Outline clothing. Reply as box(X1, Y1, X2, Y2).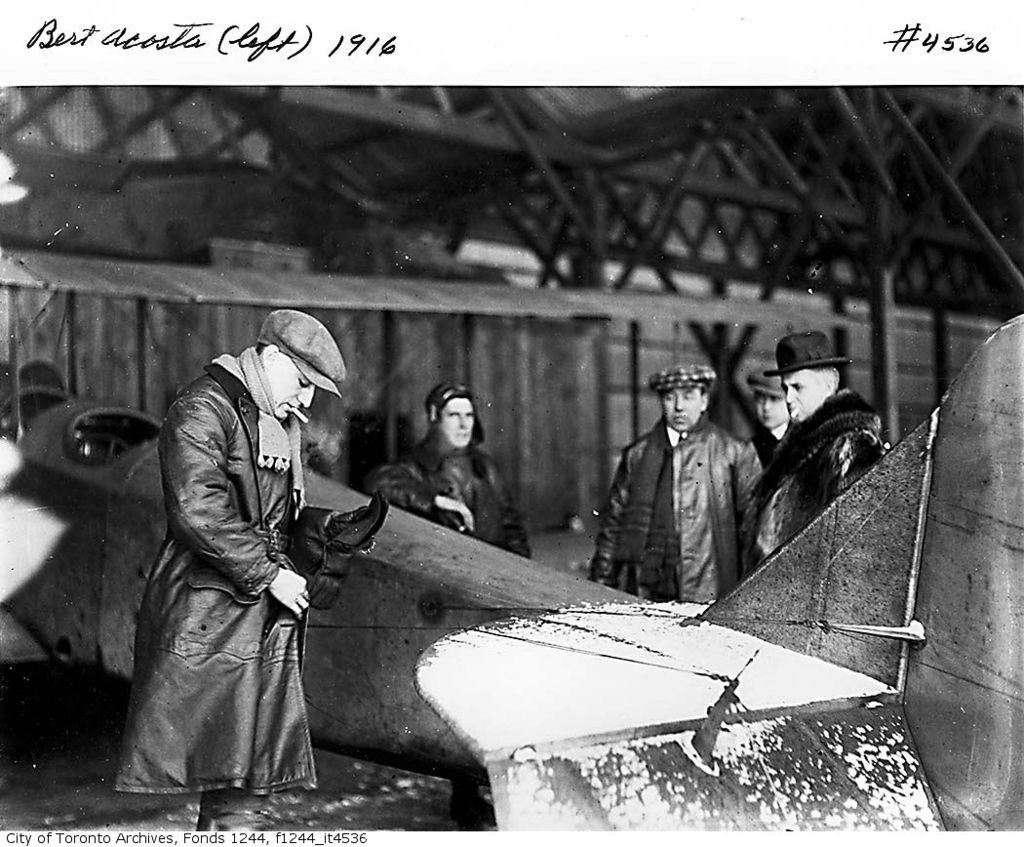
box(106, 345, 337, 798).
